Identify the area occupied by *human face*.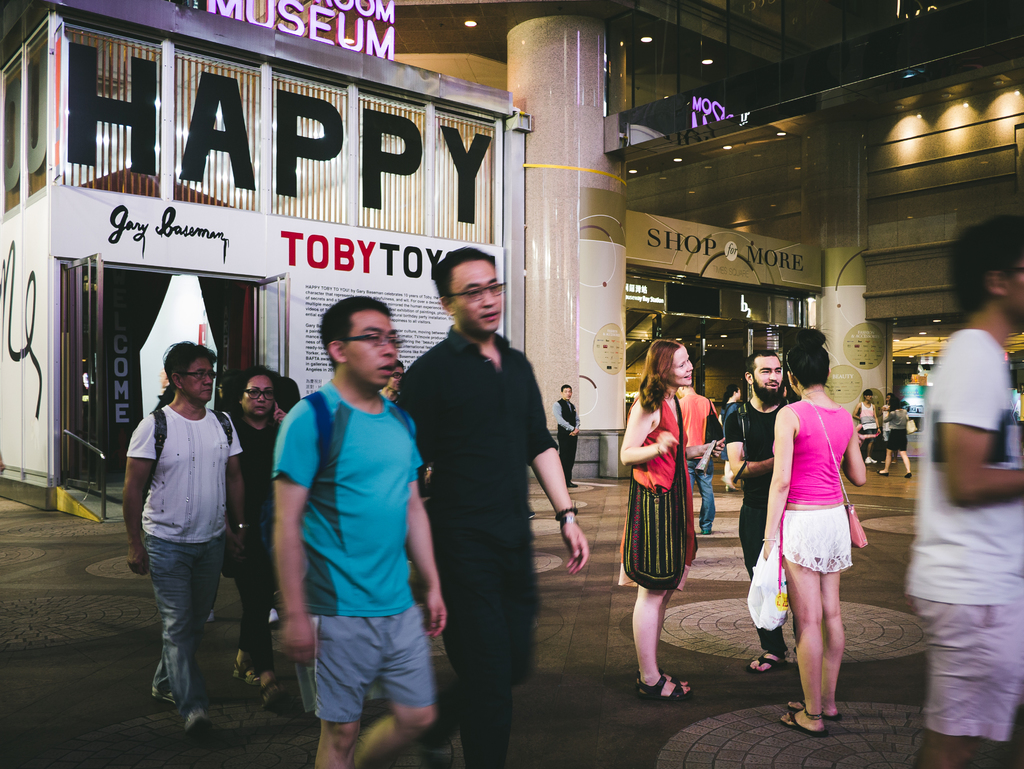
Area: (753, 357, 782, 395).
